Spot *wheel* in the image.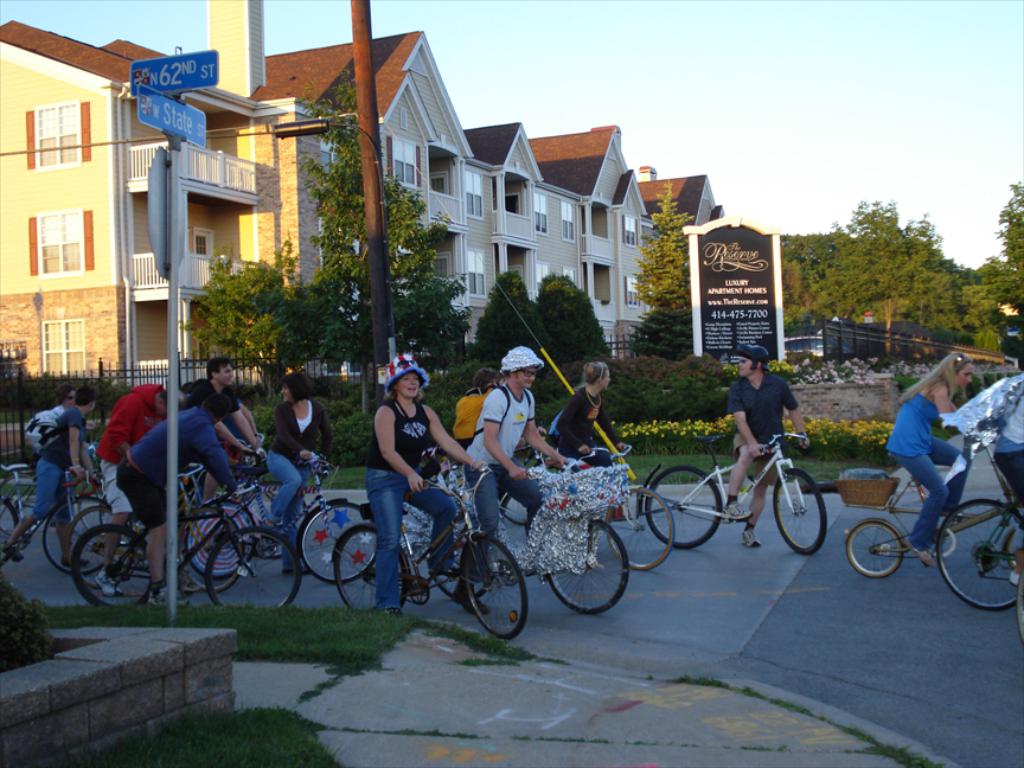
*wheel* found at <box>449,531,530,645</box>.
